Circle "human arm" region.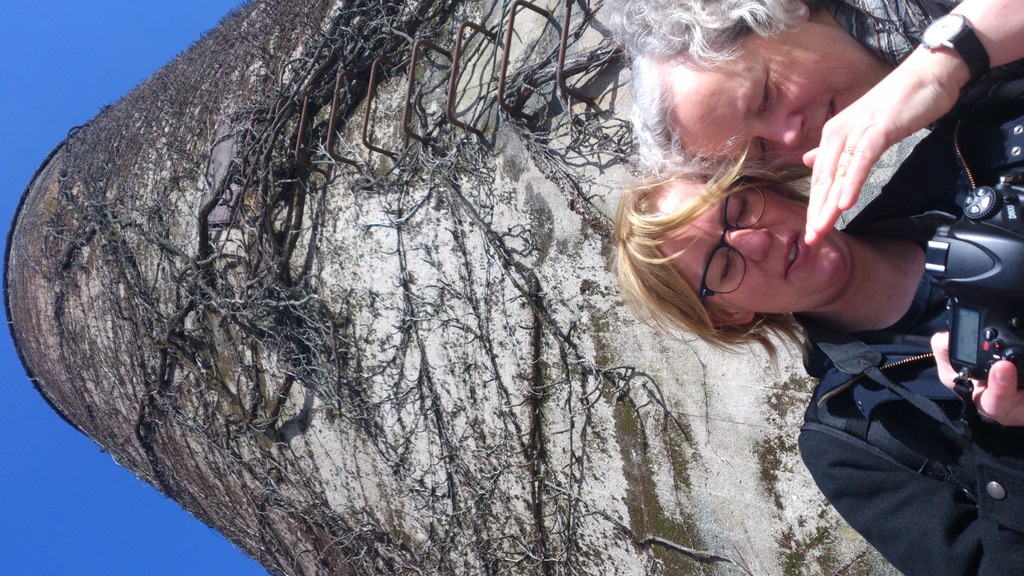
Region: <bbox>750, 15, 997, 312</bbox>.
